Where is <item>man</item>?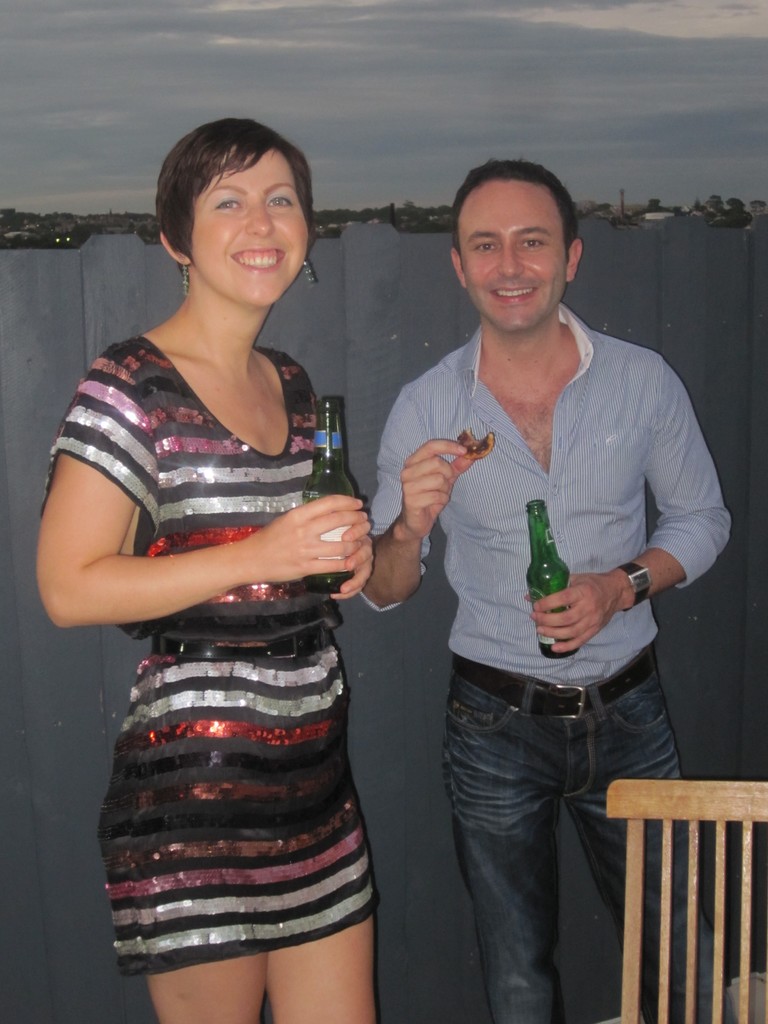
x1=361, y1=157, x2=739, y2=1018.
